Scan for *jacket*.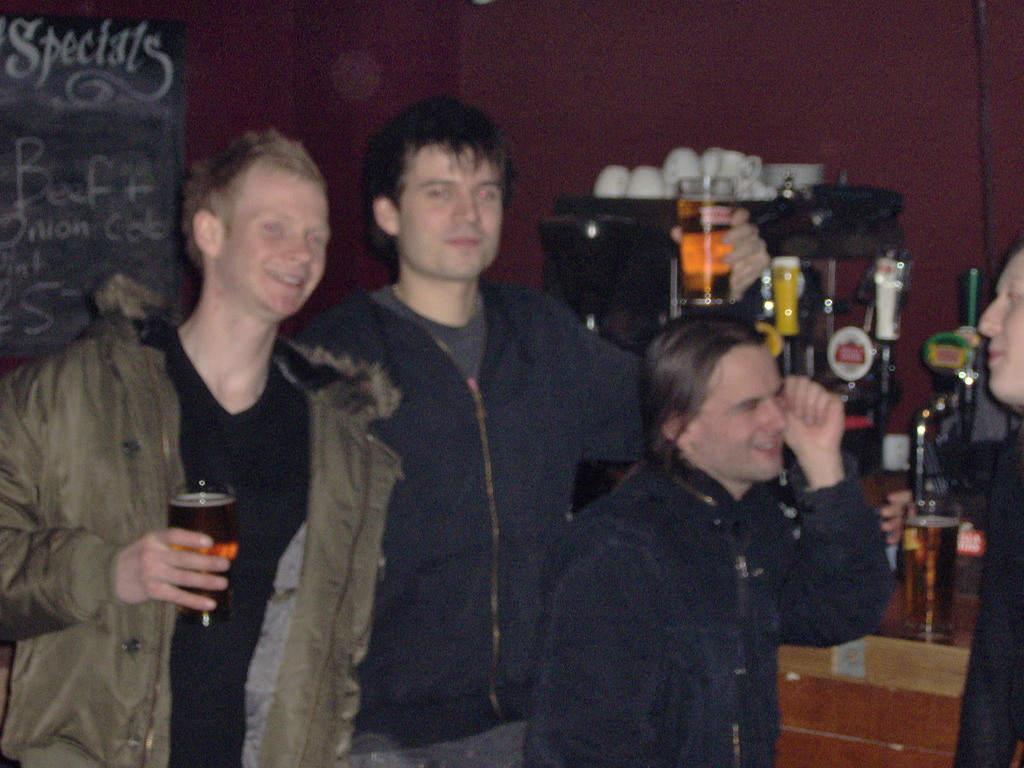
Scan result: x1=524 y1=456 x2=896 y2=767.
